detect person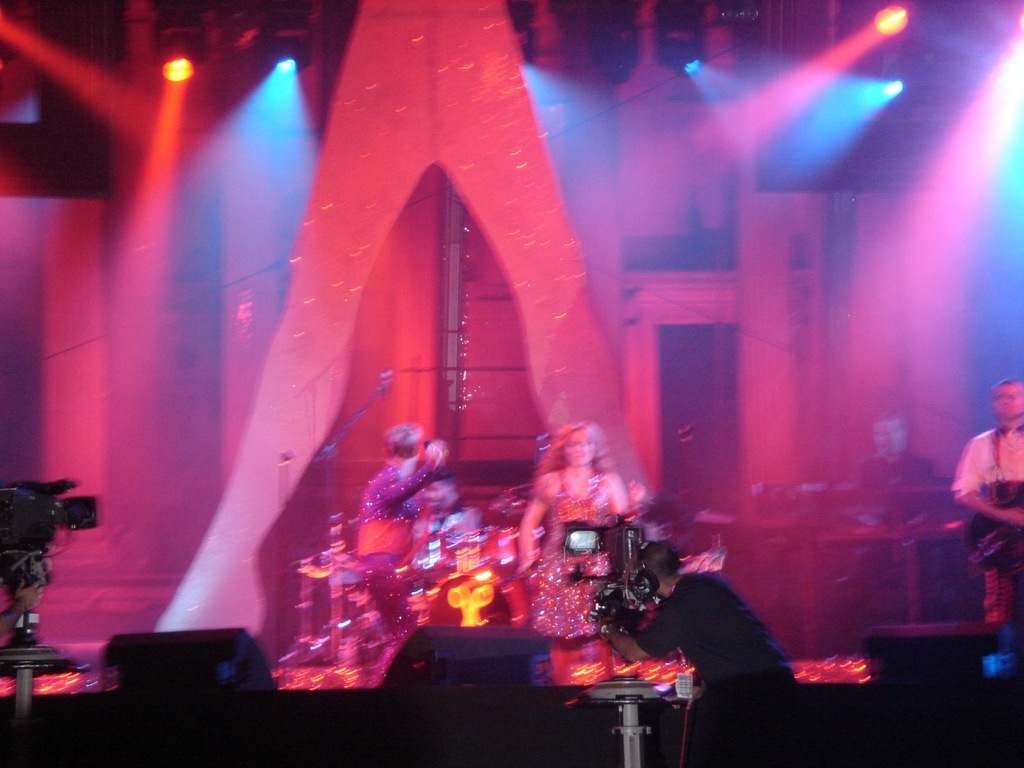
locate(353, 422, 460, 646)
